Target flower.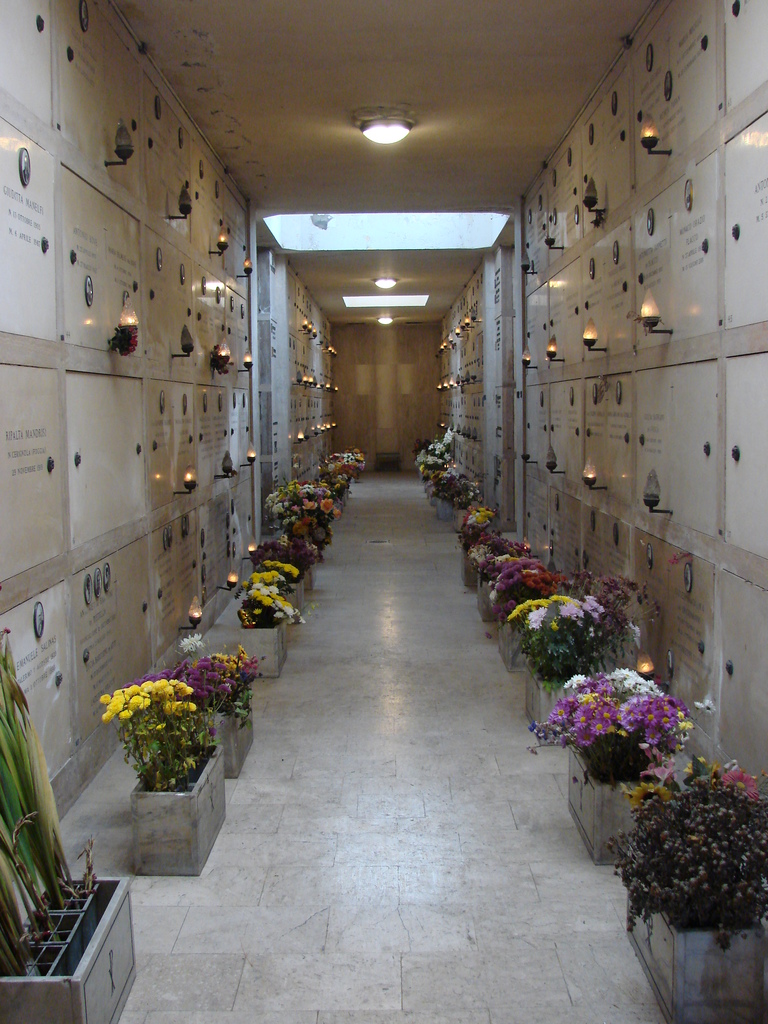
Target region: (180, 628, 205, 659).
